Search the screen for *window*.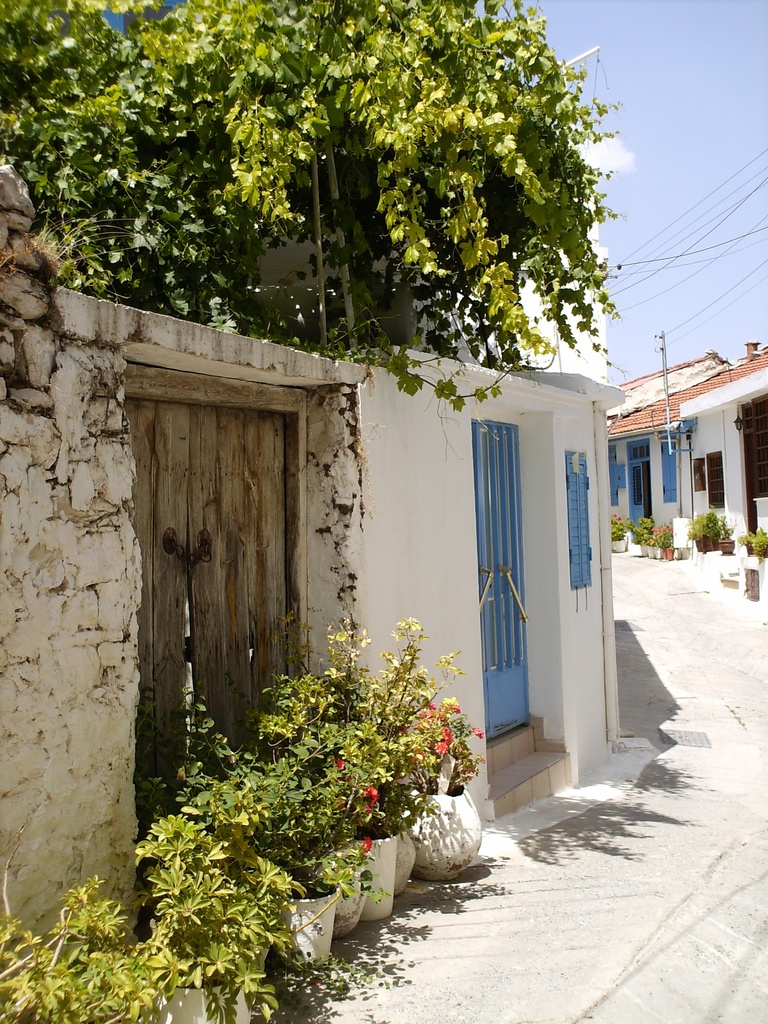
Found at [x1=562, y1=449, x2=596, y2=588].
